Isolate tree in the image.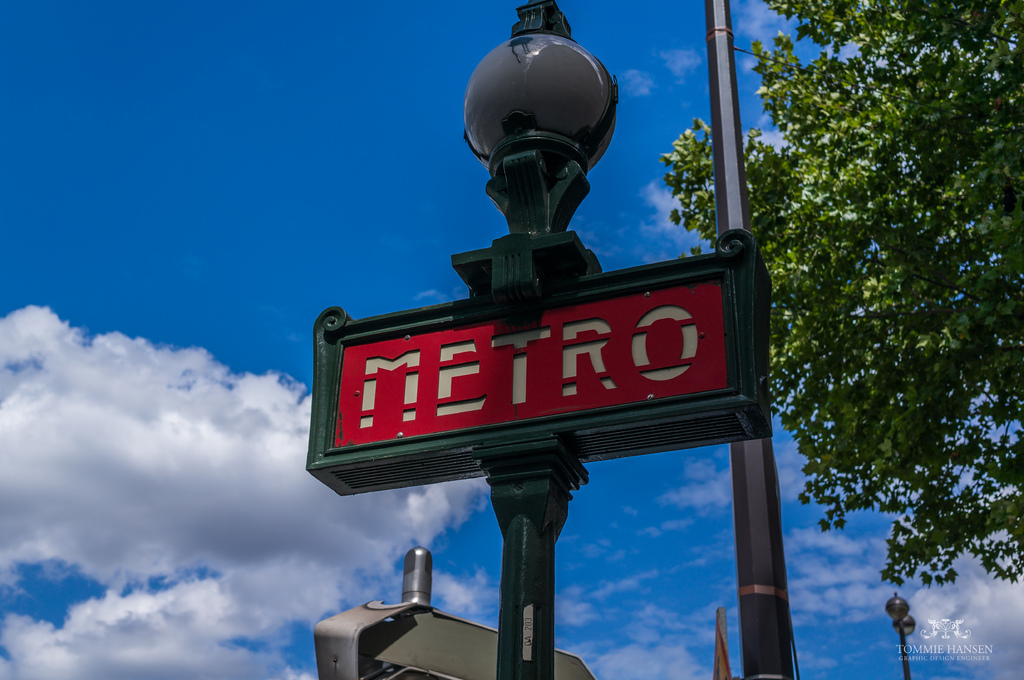
Isolated region: x1=663, y1=0, x2=1023, y2=585.
